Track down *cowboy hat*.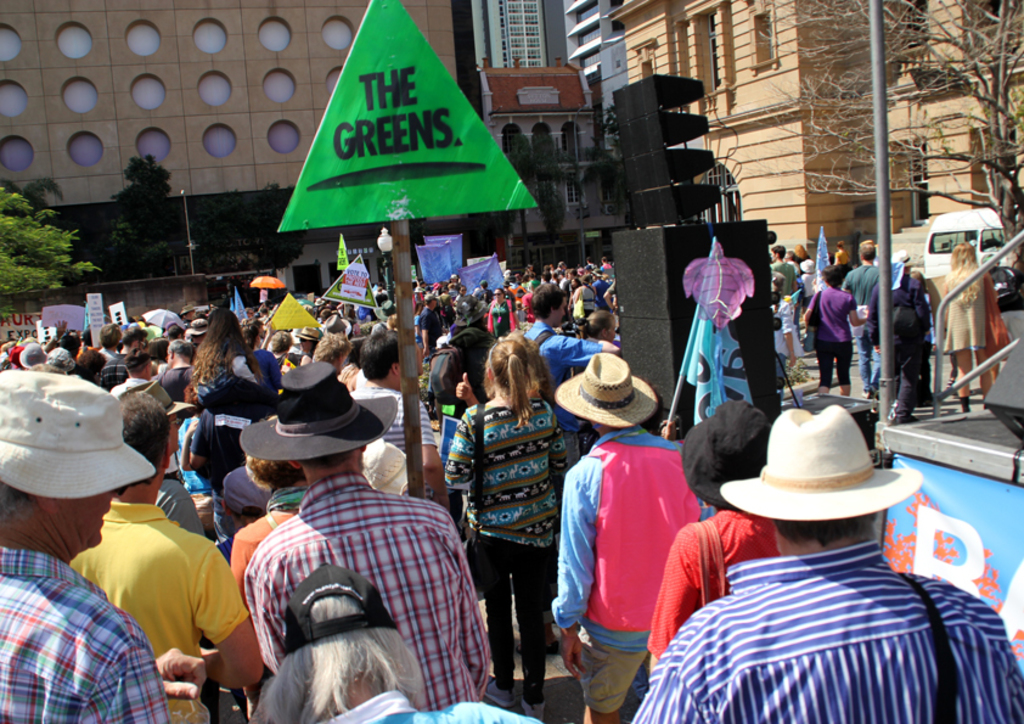
Tracked to (185,316,212,341).
